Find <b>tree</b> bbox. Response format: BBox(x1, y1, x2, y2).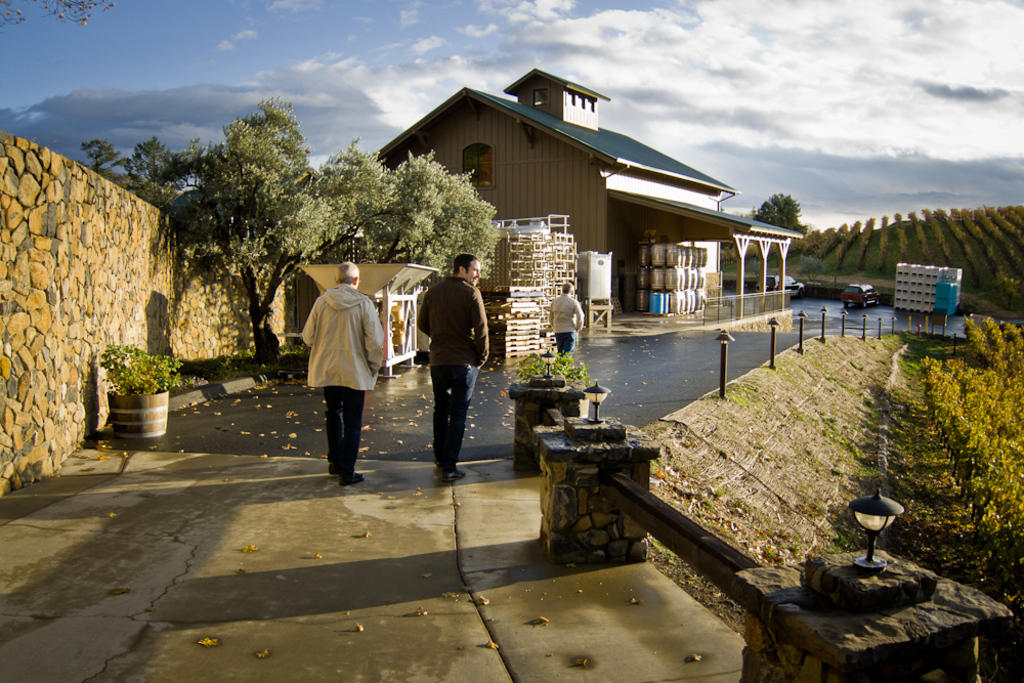
BBox(748, 188, 808, 244).
